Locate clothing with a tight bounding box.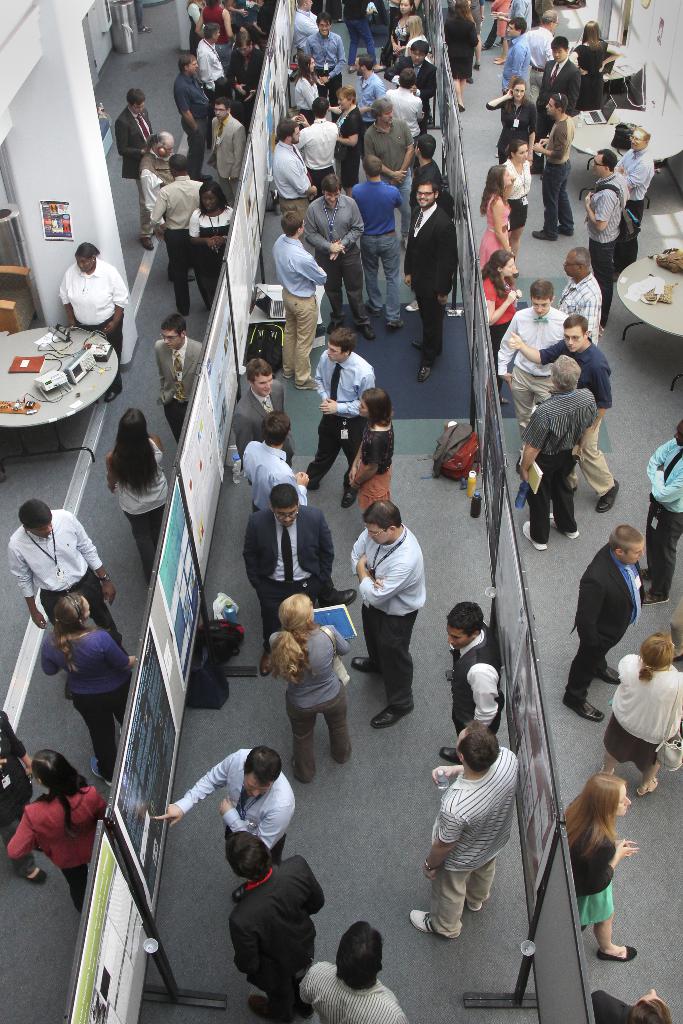
{"x1": 113, "y1": 438, "x2": 169, "y2": 579}.
